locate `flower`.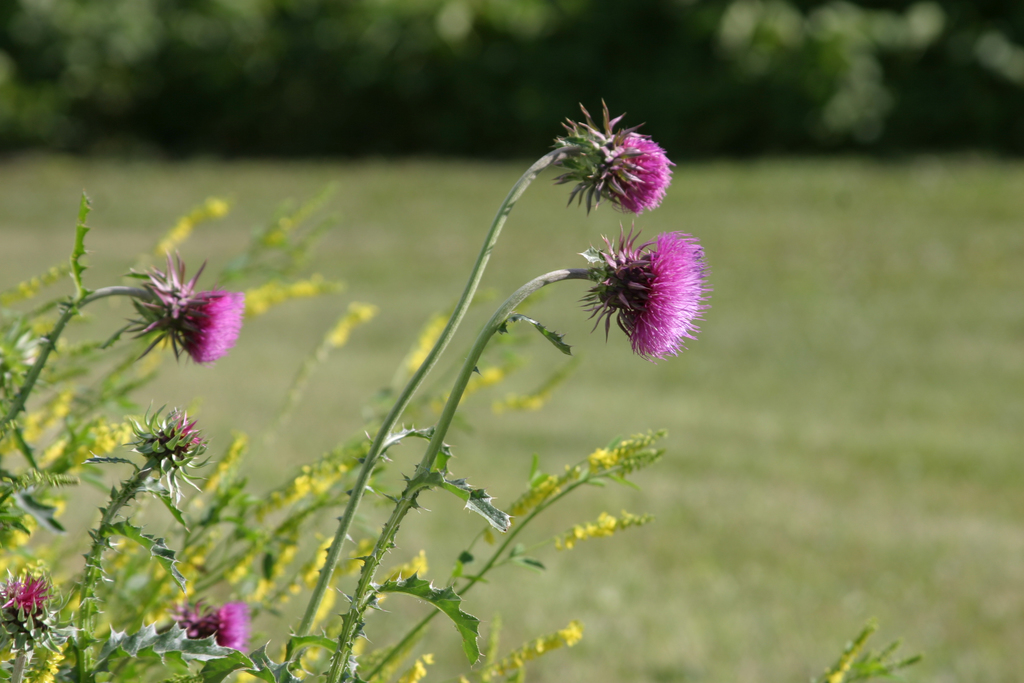
Bounding box: (left=122, top=252, right=244, bottom=368).
